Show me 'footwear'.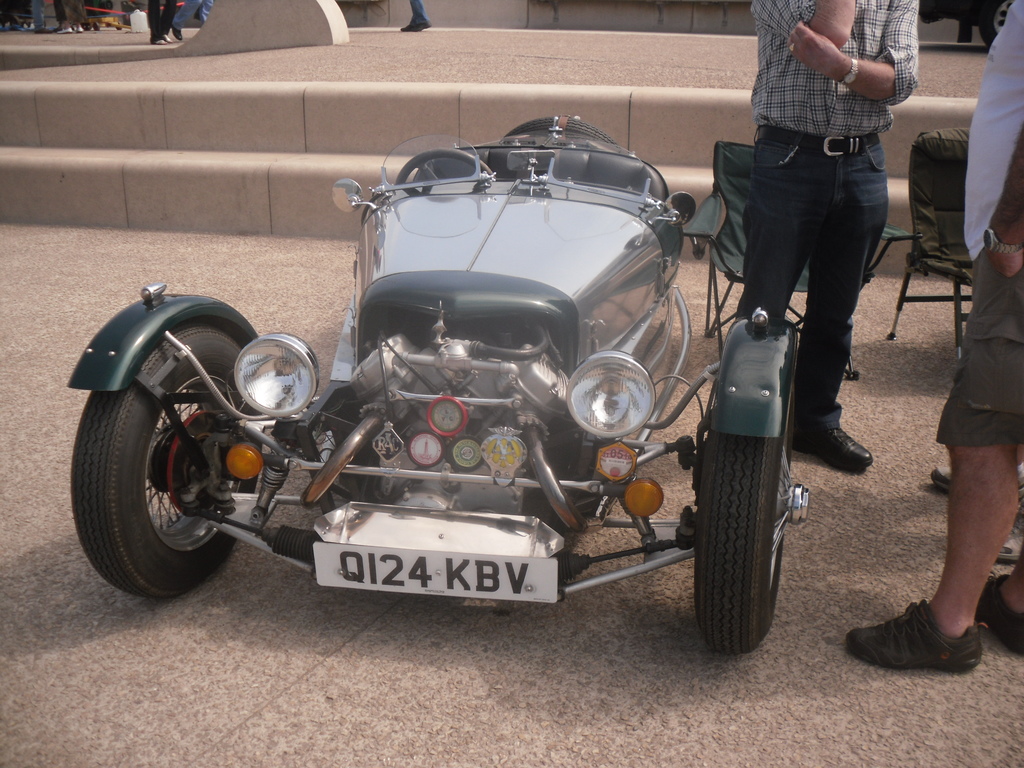
'footwear' is here: bbox(170, 29, 186, 42).
